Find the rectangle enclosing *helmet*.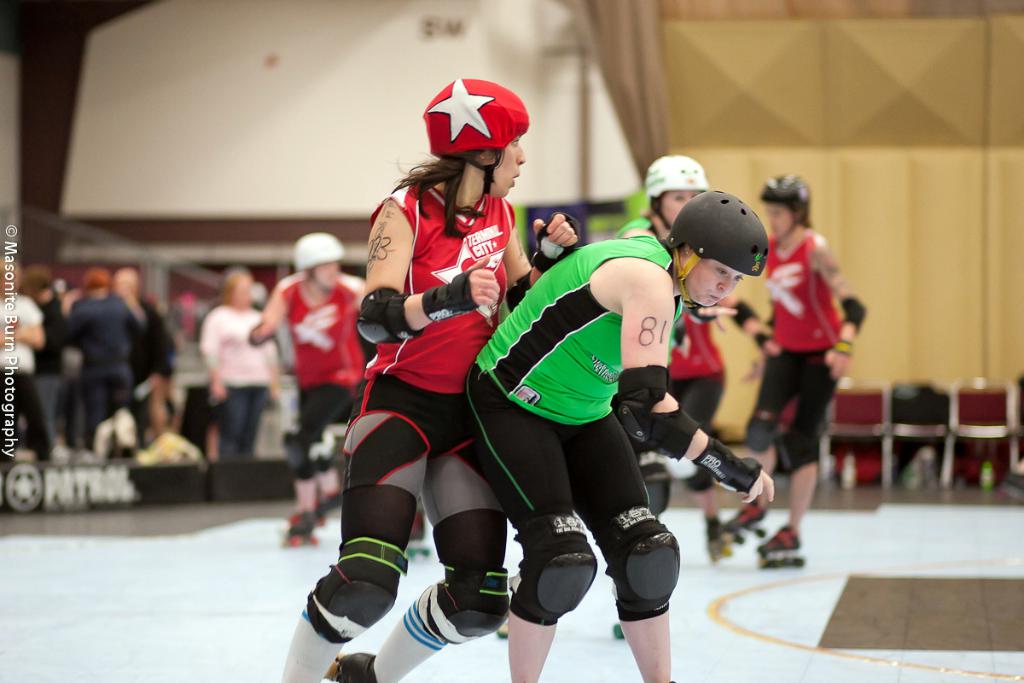
Rect(668, 186, 777, 310).
